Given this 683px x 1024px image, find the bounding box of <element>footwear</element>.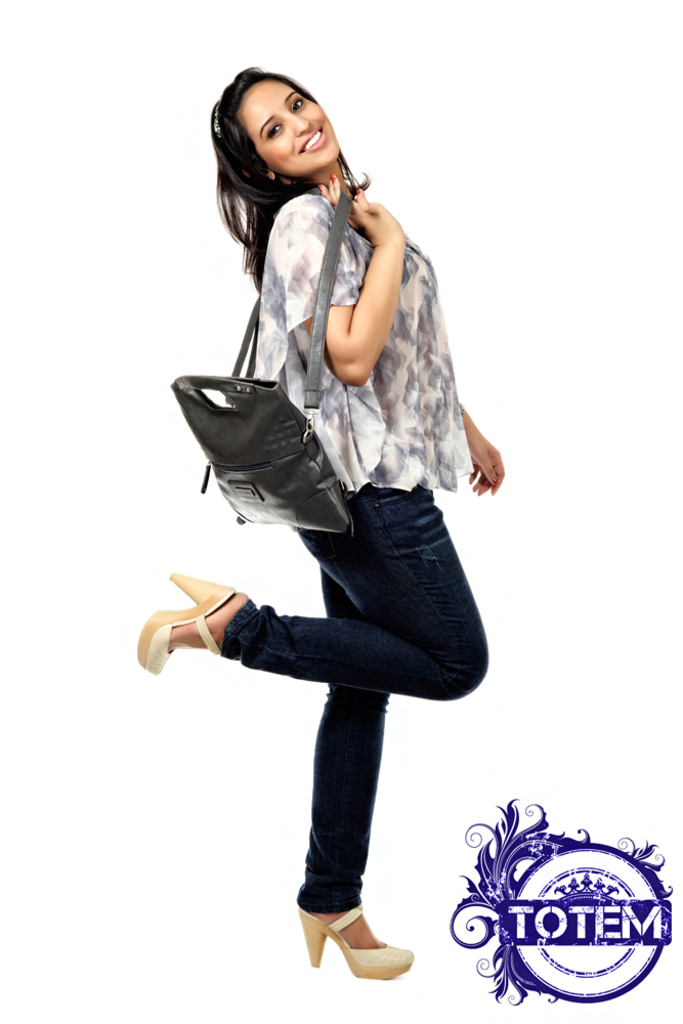
296, 906, 417, 977.
